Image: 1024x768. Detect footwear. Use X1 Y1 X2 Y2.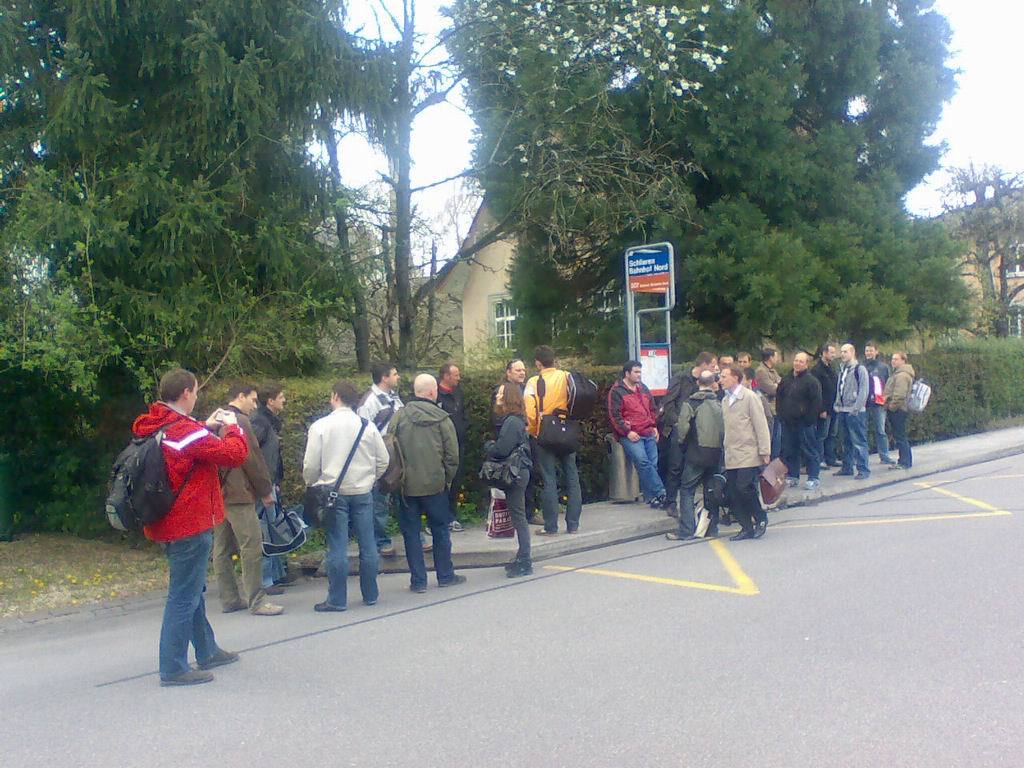
567 527 583 535.
